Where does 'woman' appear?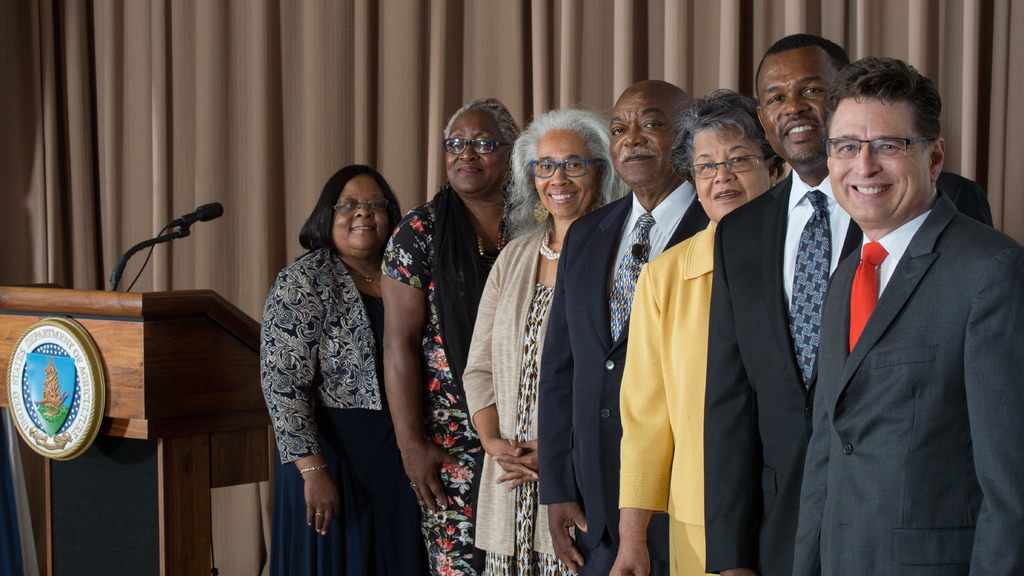
Appears at 258, 164, 410, 575.
